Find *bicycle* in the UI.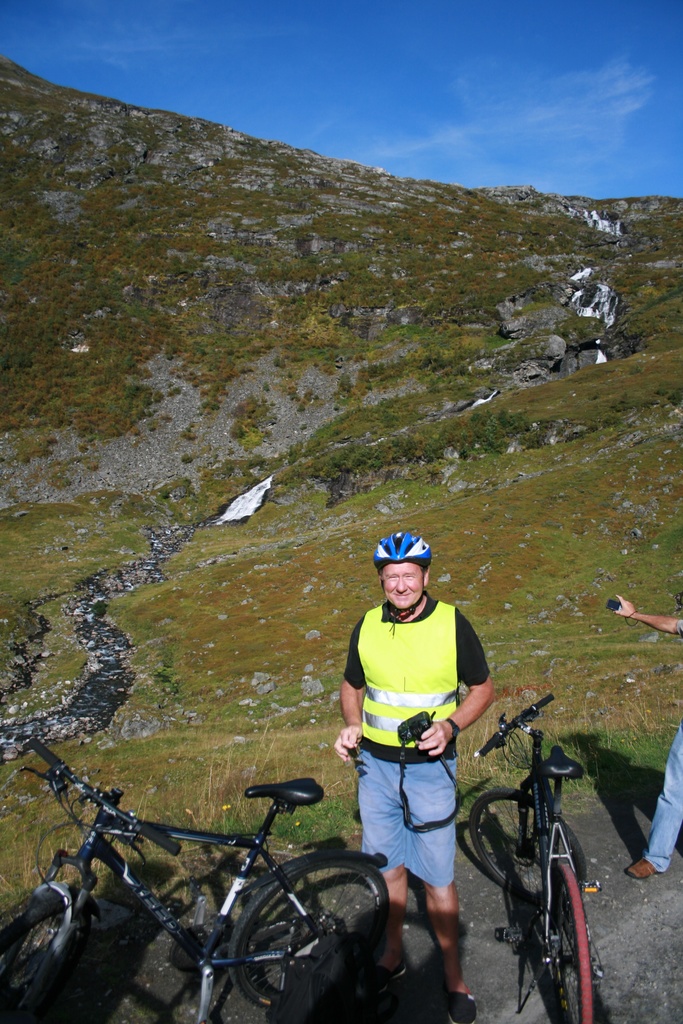
UI element at region(16, 735, 422, 1014).
